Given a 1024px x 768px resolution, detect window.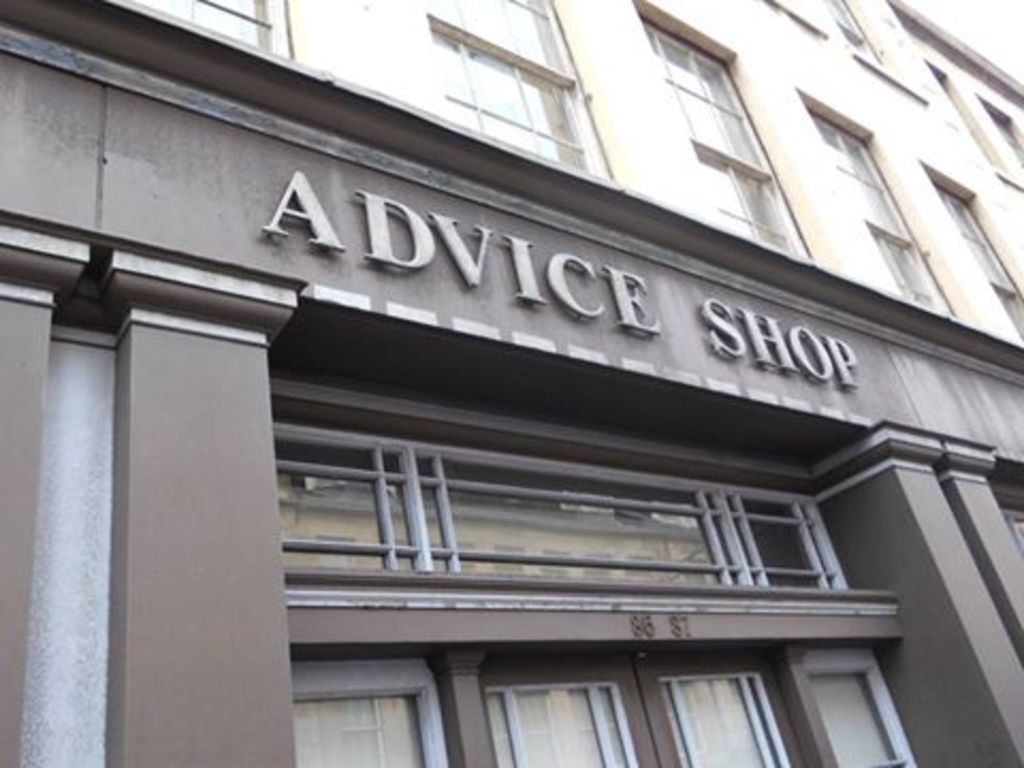
634, 2, 815, 256.
